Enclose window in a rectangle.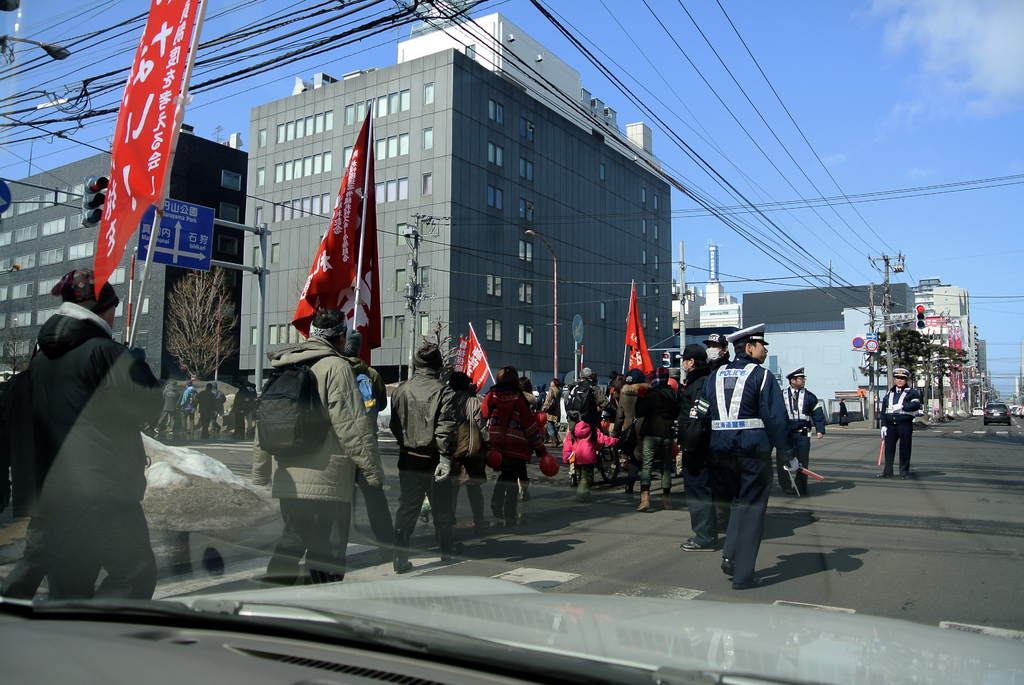
detection(319, 233, 324, 246).
